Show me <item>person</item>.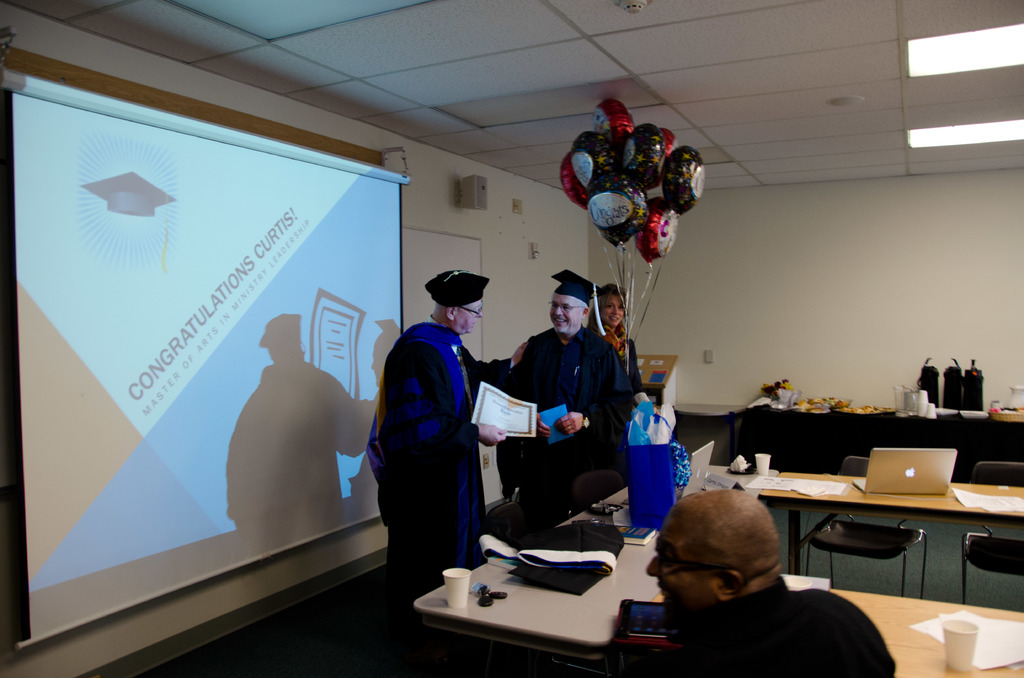
<item>person</item> is here: (x1=485, y1=276, x2=627, y2=526).
